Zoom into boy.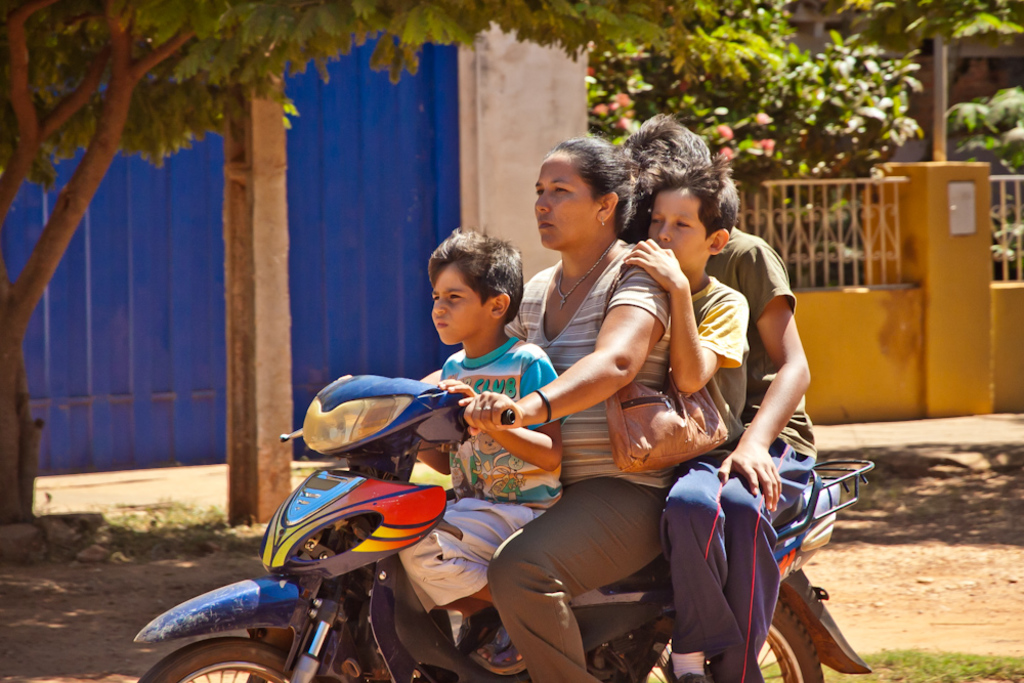
Zoom target: left=396, top=229, right=563, bottom=675.
